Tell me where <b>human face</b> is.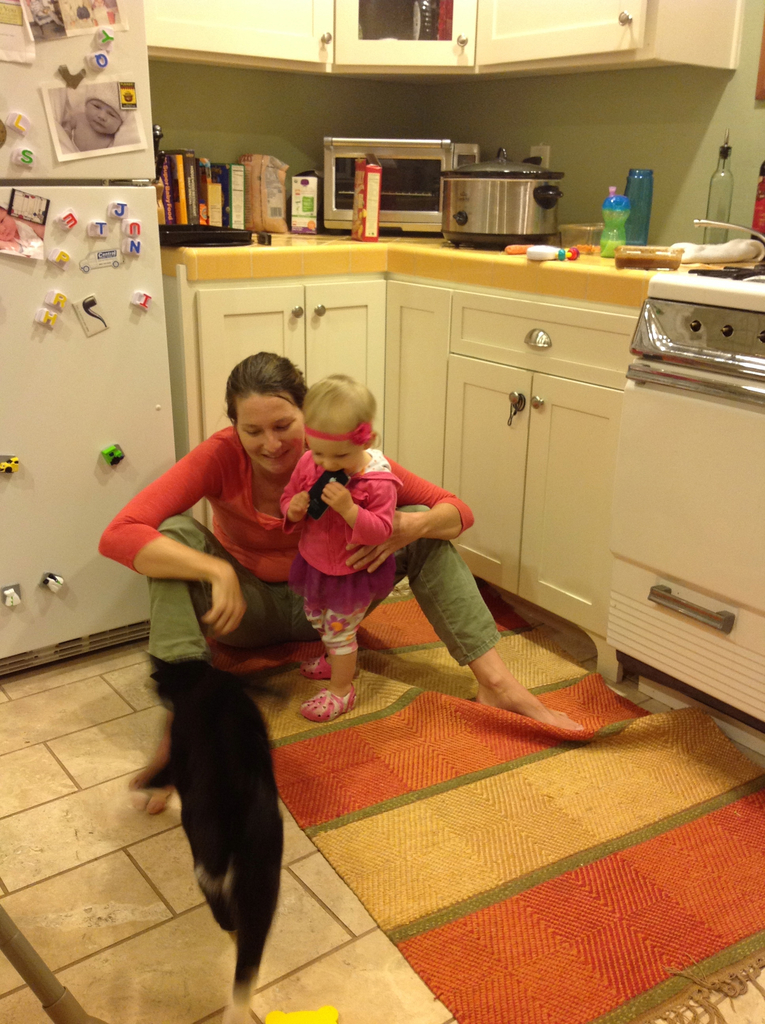
<b>human face</b> is at x1=307, y1=435, x2=365, y2=477.
